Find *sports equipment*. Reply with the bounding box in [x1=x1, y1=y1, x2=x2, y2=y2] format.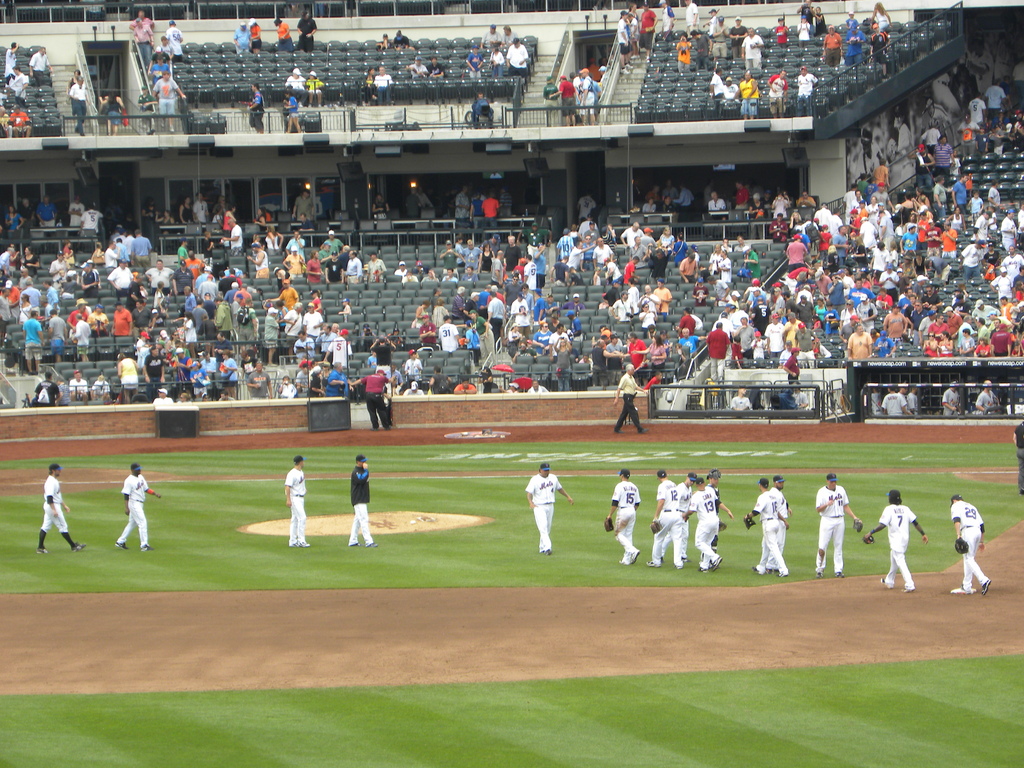
[x1=603, y1=515, x2=614, y2=530].
